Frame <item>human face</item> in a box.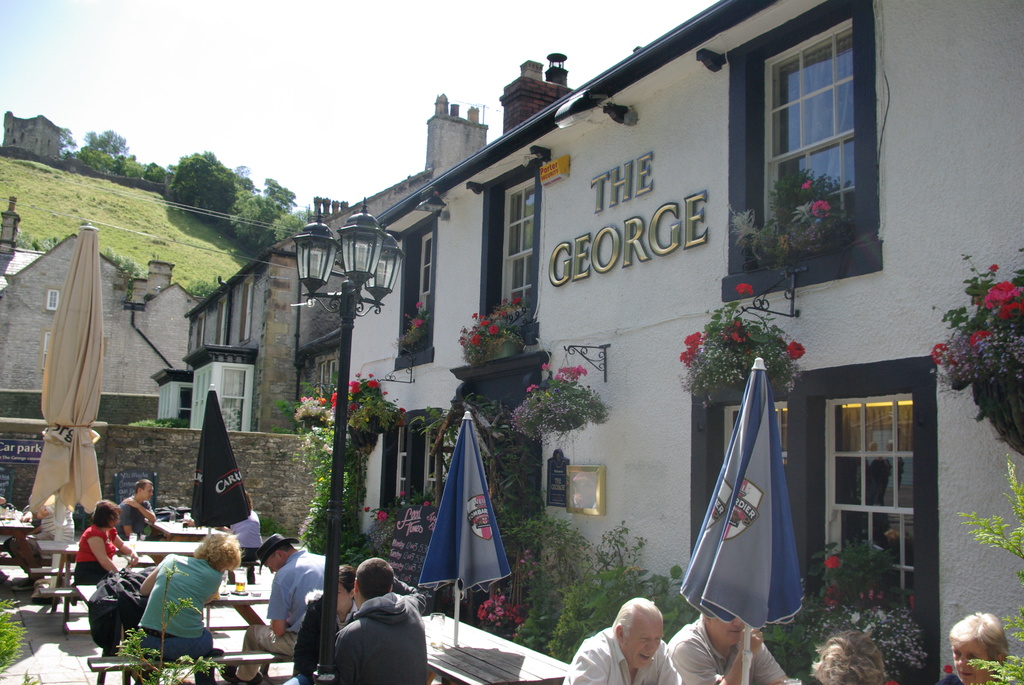
[left=259, top=560, right=282, bottom=573].
